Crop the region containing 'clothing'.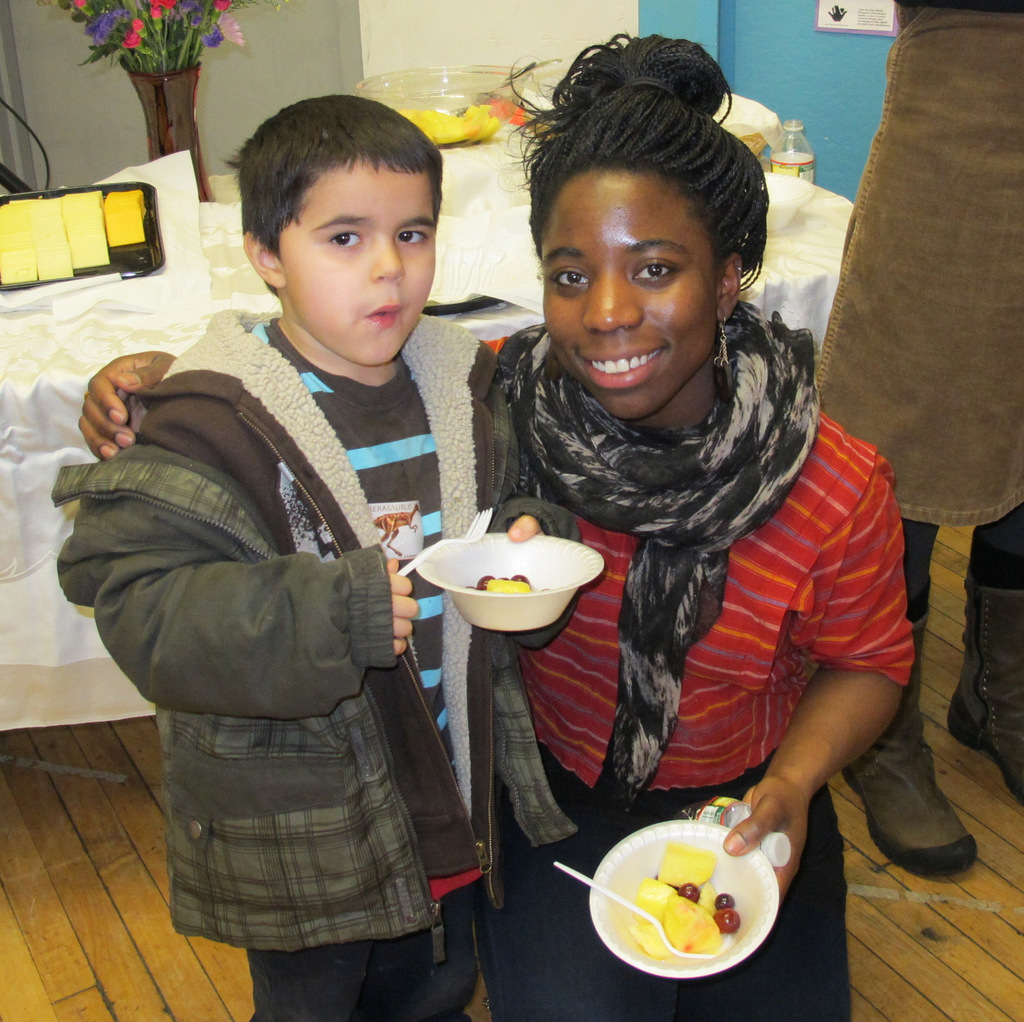
Crop region: 813,0,1023,595.
